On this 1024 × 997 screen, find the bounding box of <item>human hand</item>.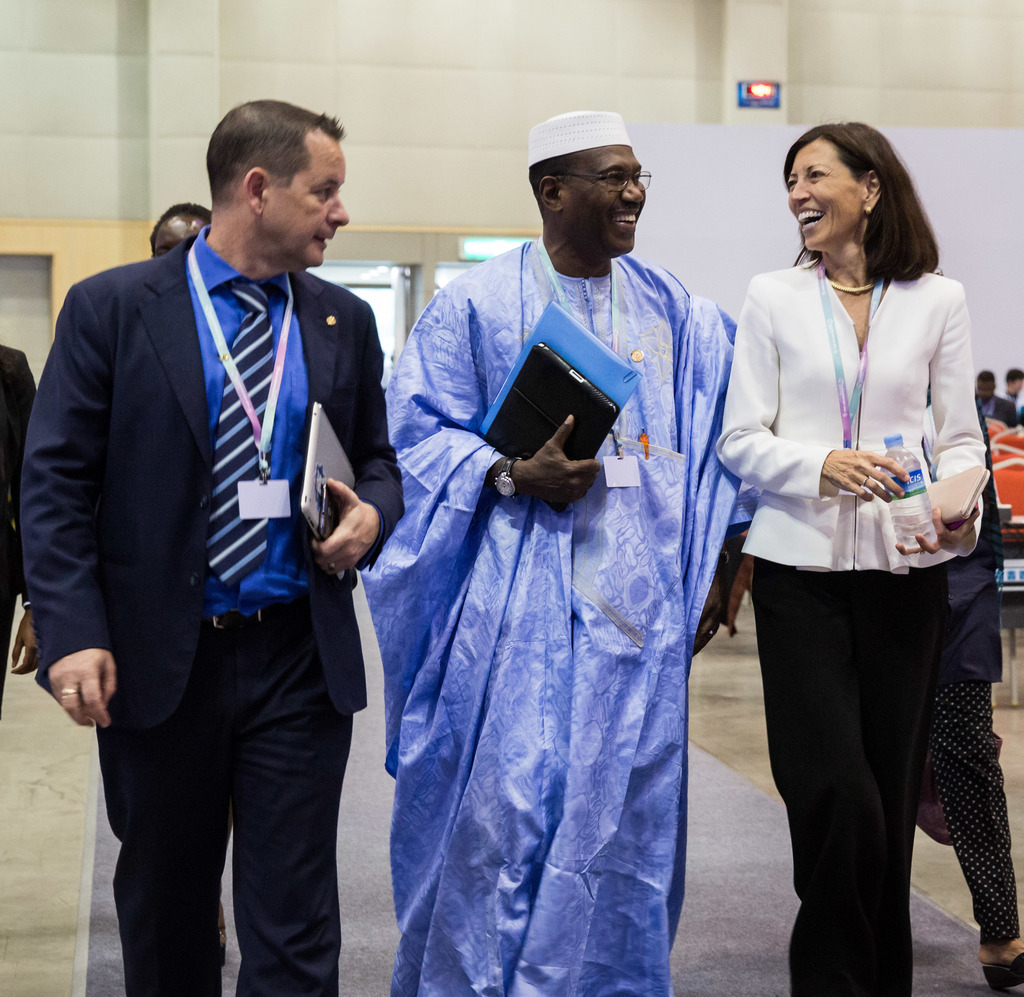
Bounding box: (left=894, top=500, right=983, bottom=556).
